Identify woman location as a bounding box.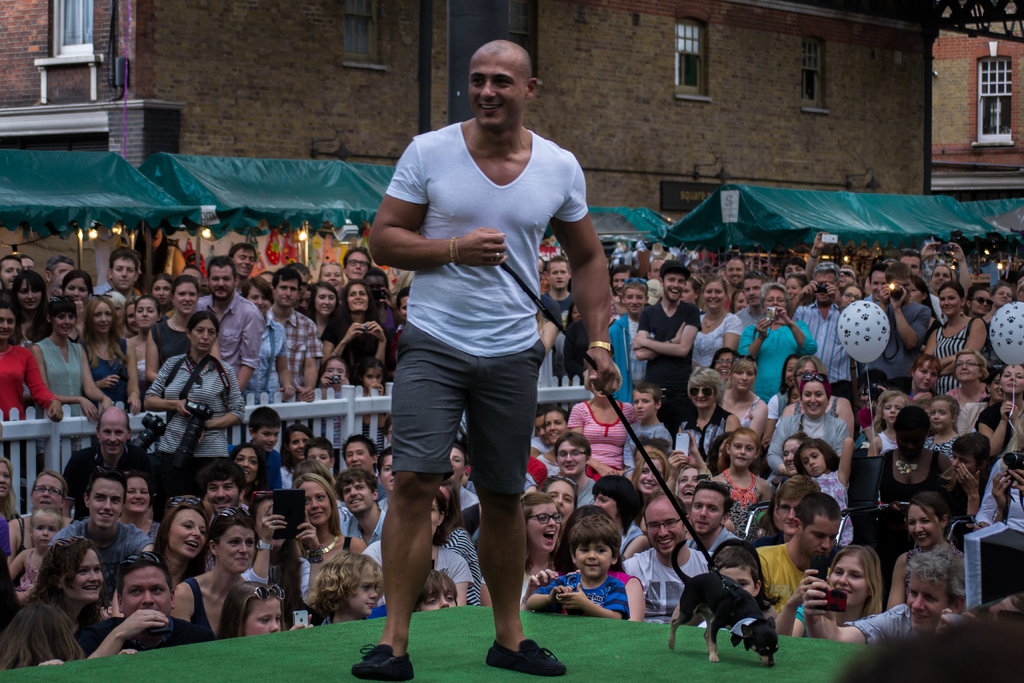
x1=211, y1=569, x2=316, y2=644.
